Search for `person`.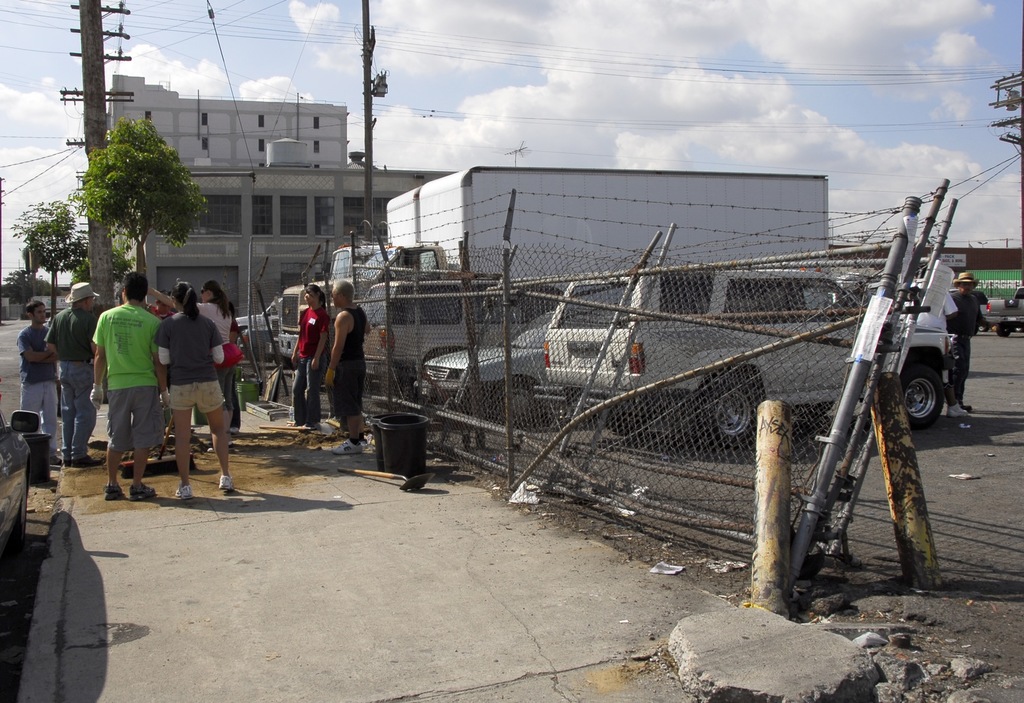
Found at select_region(89, 273, 156, 504).
